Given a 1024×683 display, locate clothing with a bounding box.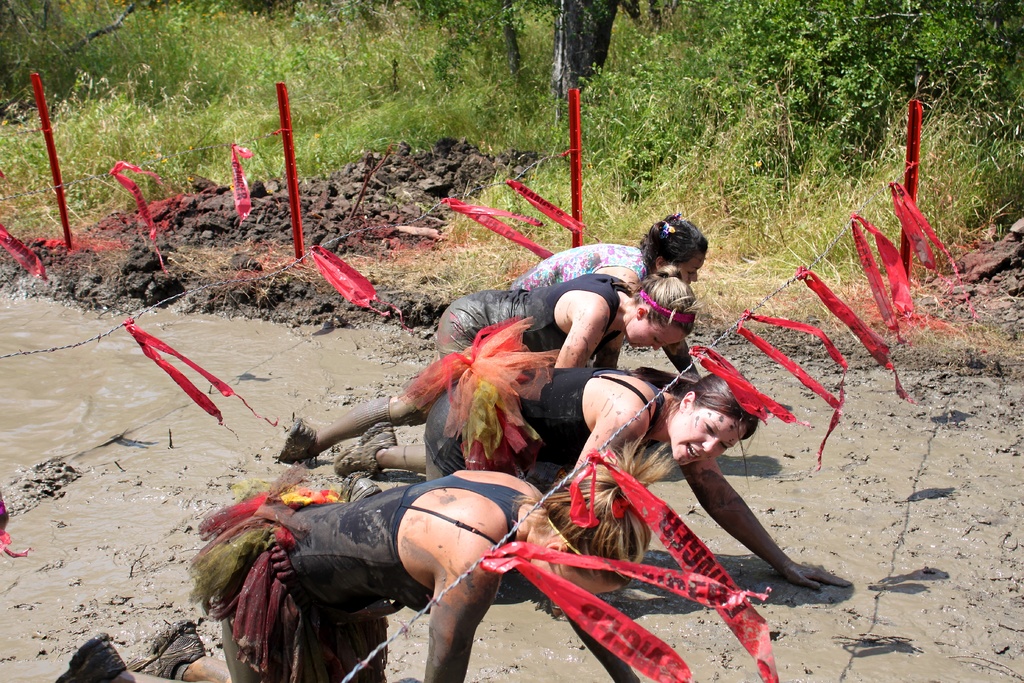
Located: (x1=508, y1=238, x2=645, y2=307).
